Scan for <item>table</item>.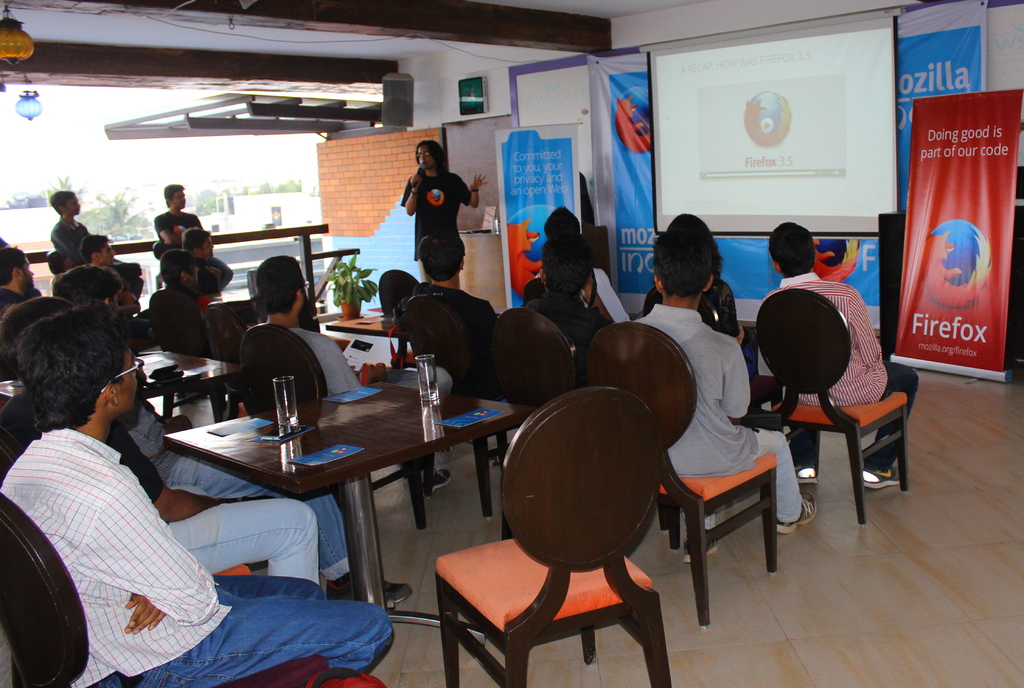
Scan result: Rect(328, 319, 404, 336).
